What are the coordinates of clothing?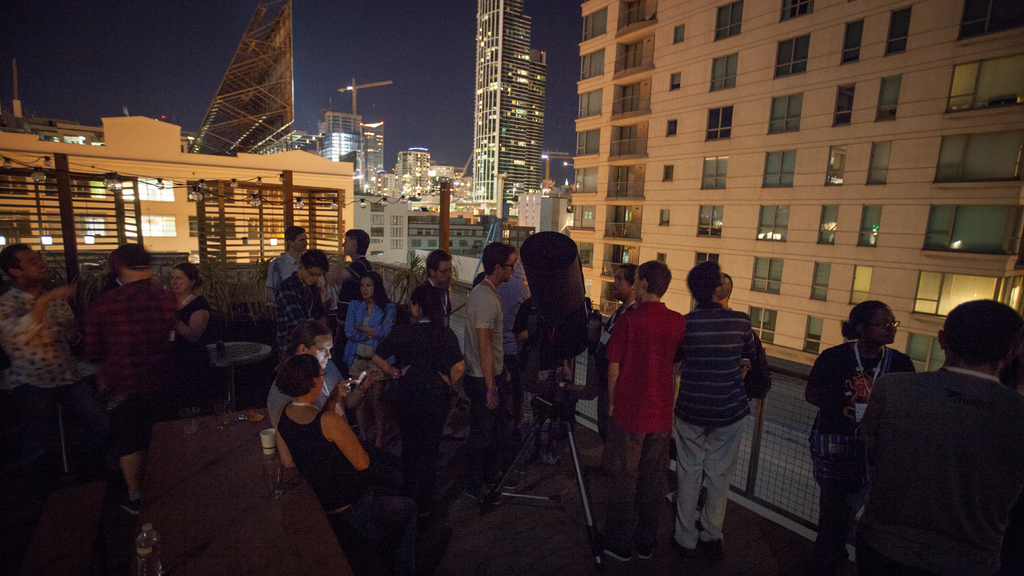
rect(609, 300, 687, 529).
